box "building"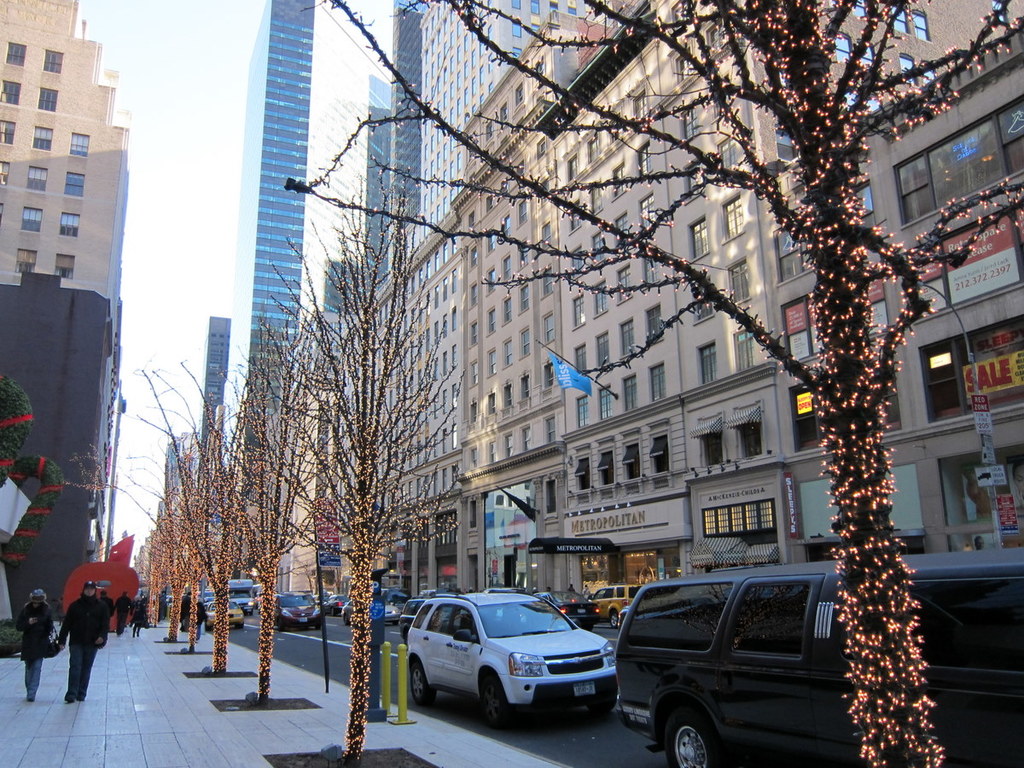
0/0/123/631
